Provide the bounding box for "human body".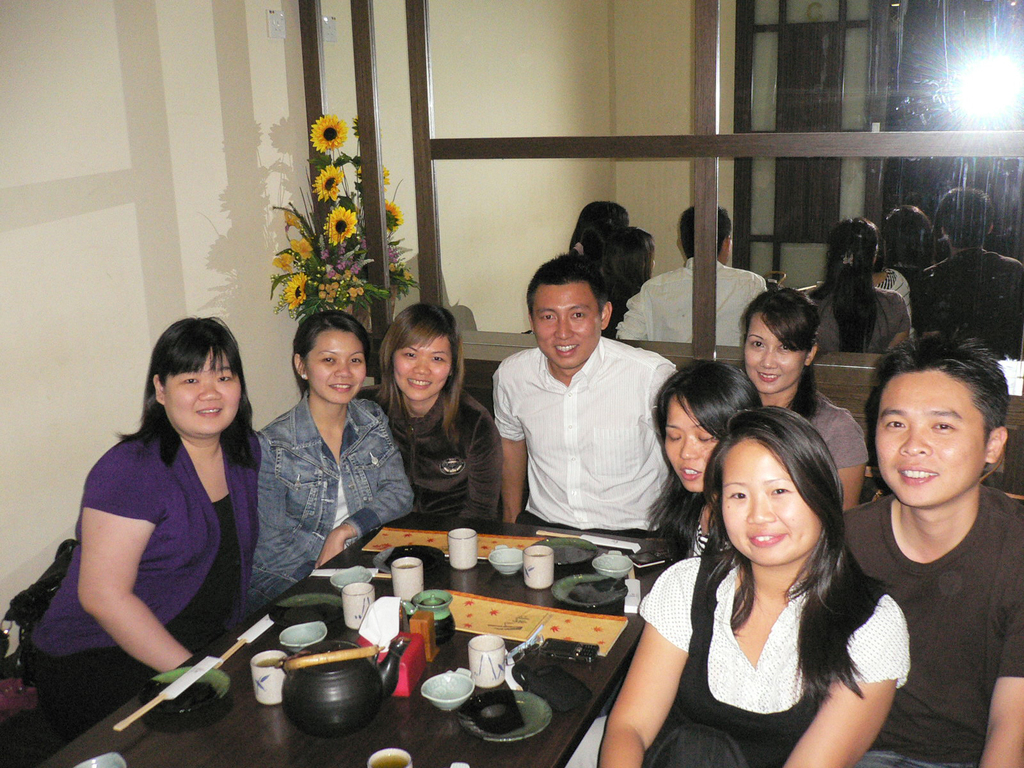
(x1=247, y1=396, x2=411, y2=609).
